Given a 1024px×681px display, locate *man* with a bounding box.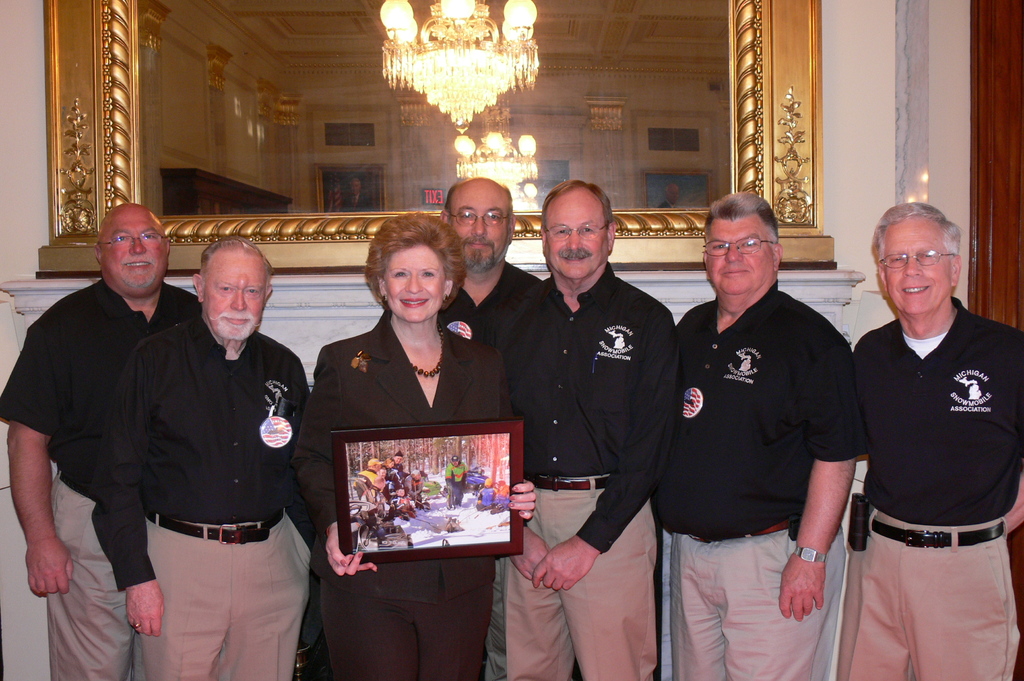
Located: bbox=[653, 191, 863, 680].
